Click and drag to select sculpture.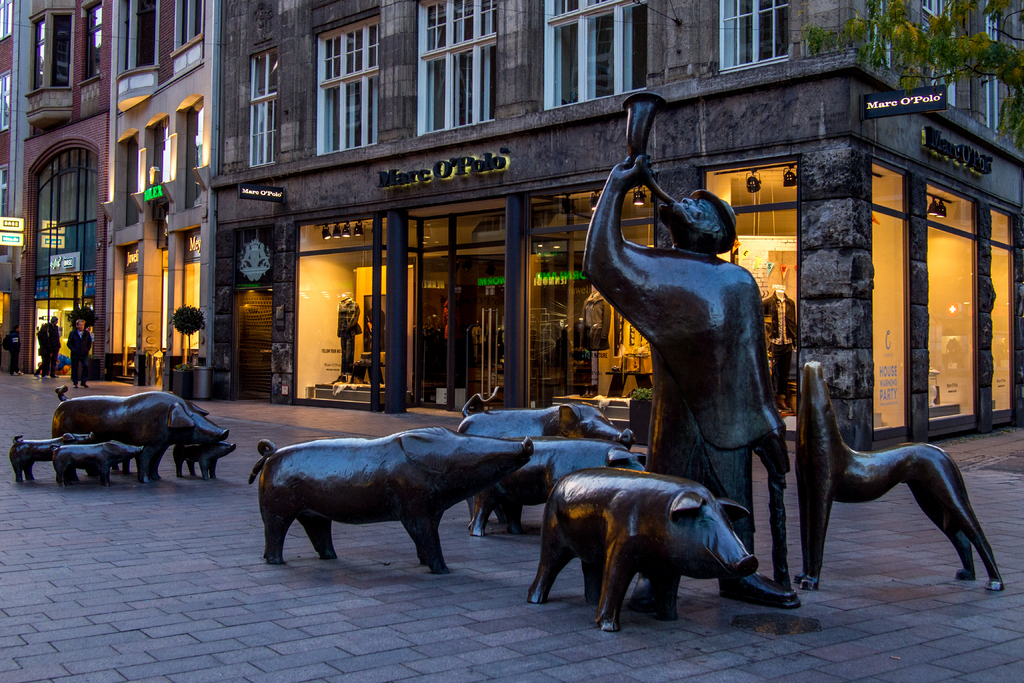
Selection: 43/440/145/484.
